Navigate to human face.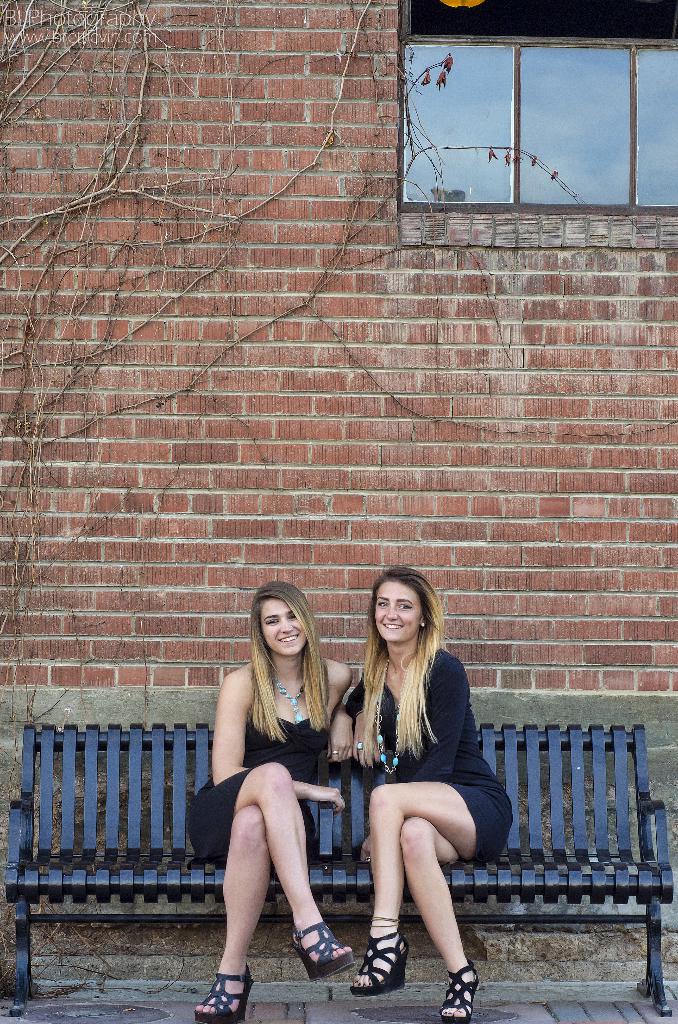
Navigation target: detection(375, 581, 424, 644).
